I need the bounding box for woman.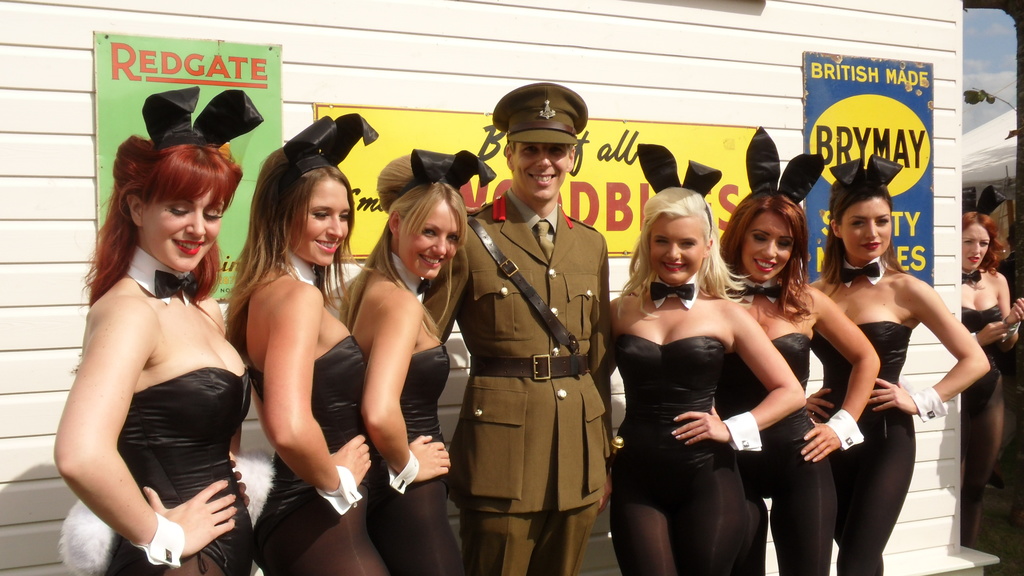
Here it is: pyautogui.locateOnScreen(960, 209, 1023, 575).
